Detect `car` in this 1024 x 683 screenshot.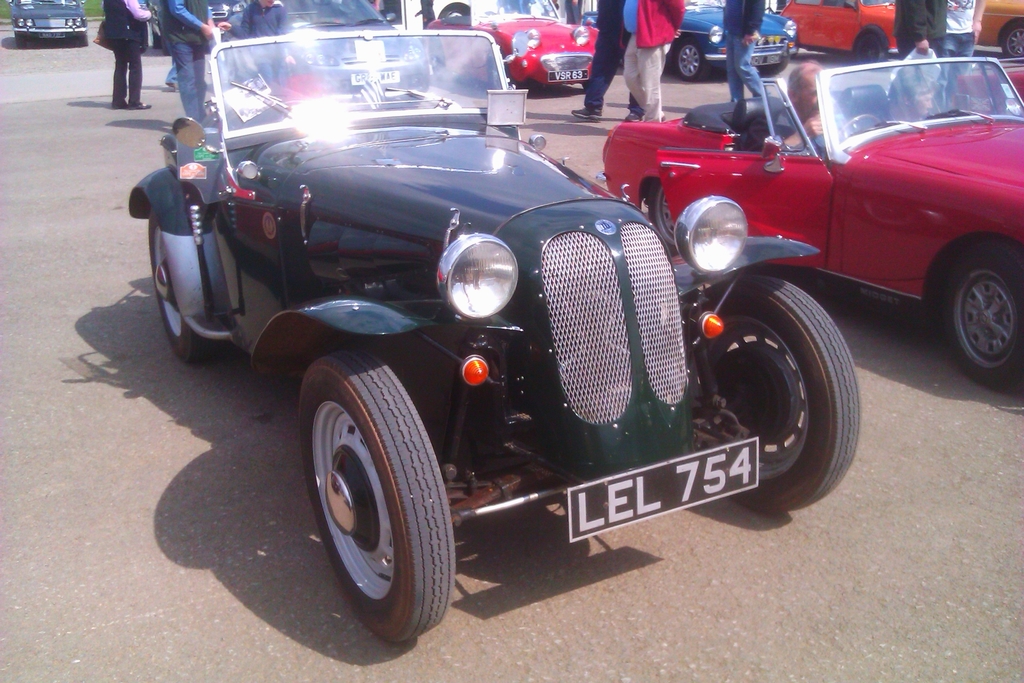
Detection: x1=13 y1=0 x2=89 y2=45.
